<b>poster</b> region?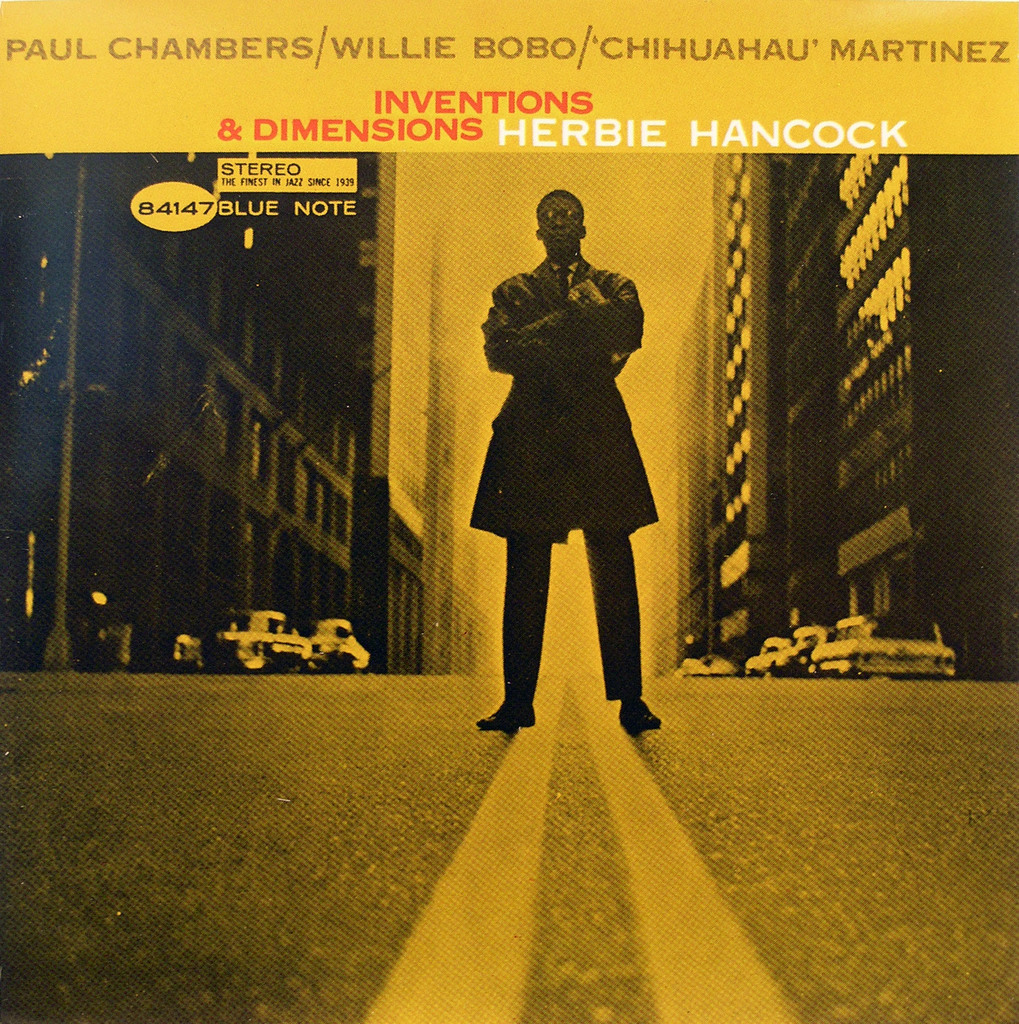
0/0/1018/1023
